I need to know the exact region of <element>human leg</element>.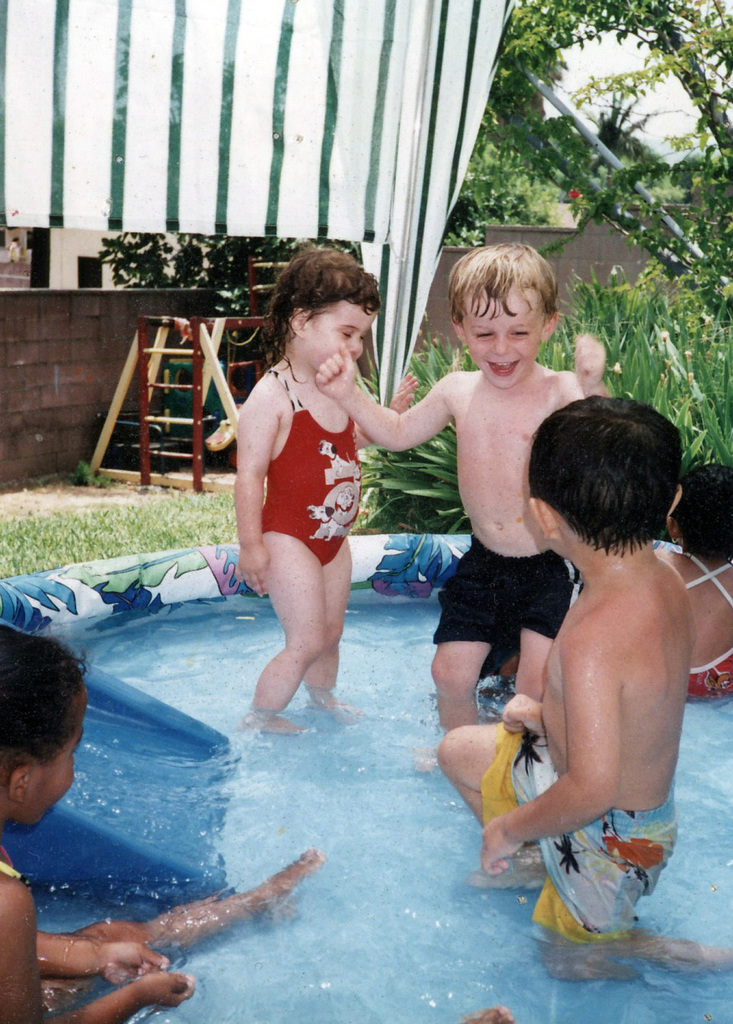
Region: 238/521/333/738.
